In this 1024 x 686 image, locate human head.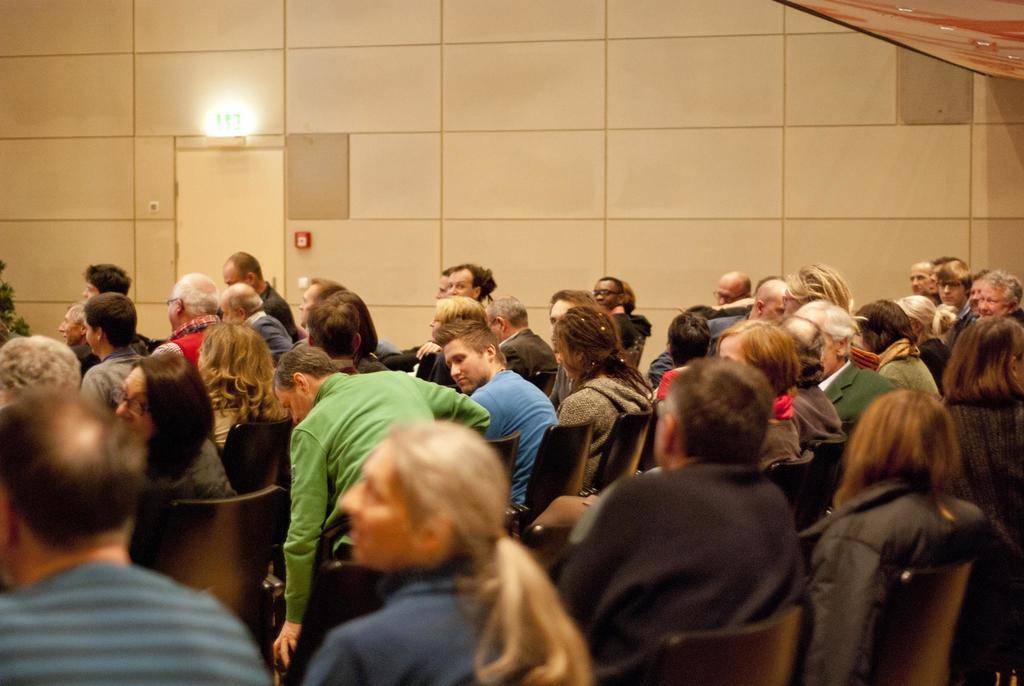
Bounding box: select_region(555, 306, 620, 381).
